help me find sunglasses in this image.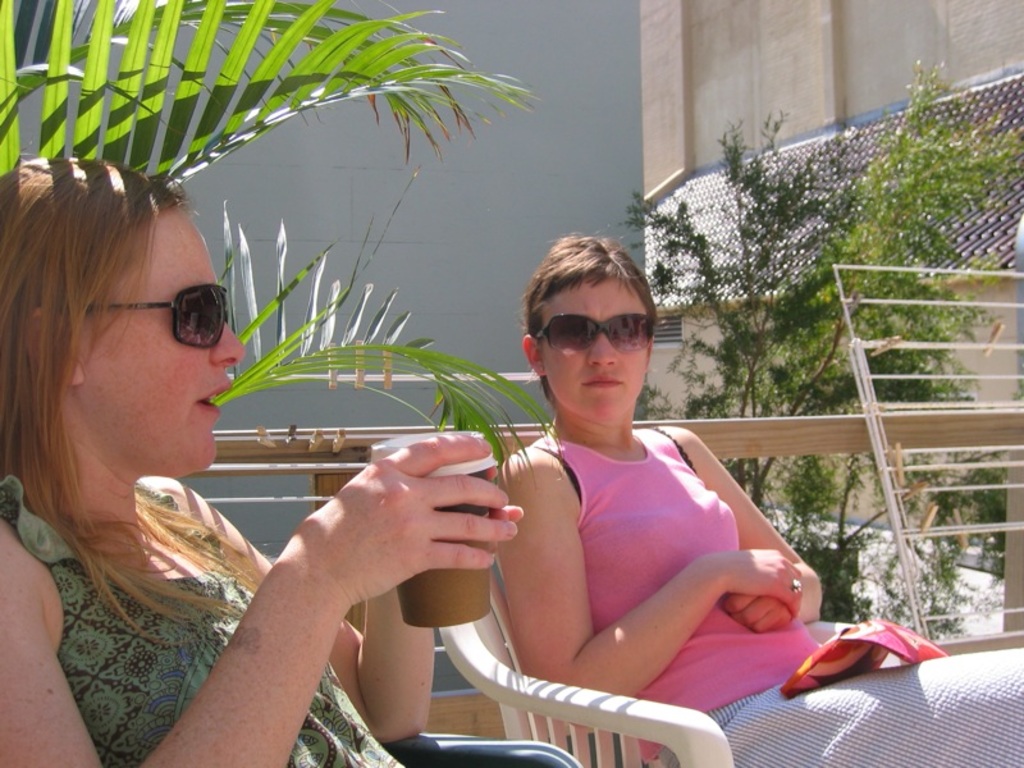
Found it: (x1=538, y1=312, x2=653, y2=361).
